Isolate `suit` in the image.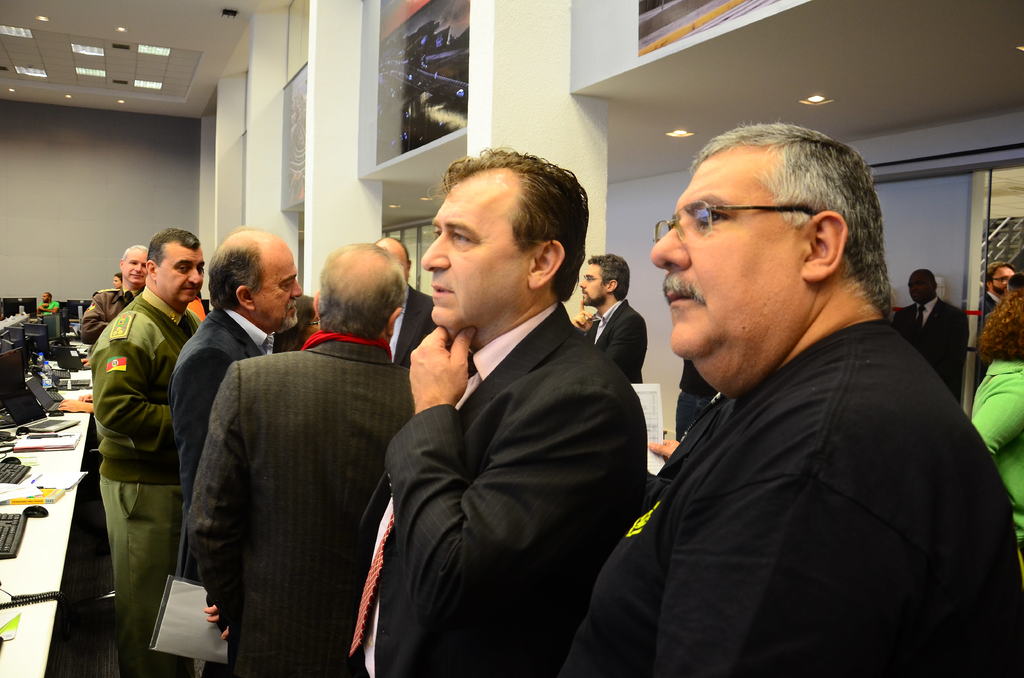
Isolated region: [x1=360, y1=177, x2=648, y2=666].
